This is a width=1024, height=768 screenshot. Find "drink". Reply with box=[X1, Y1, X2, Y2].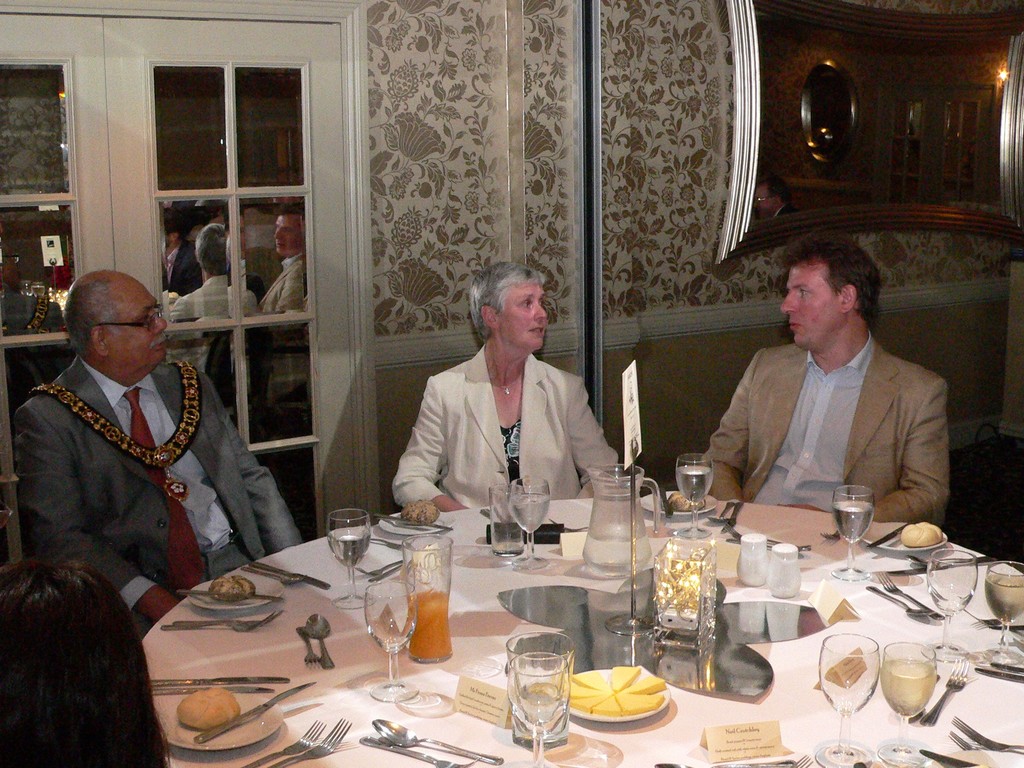
box=[508, 492, 550, 536].
